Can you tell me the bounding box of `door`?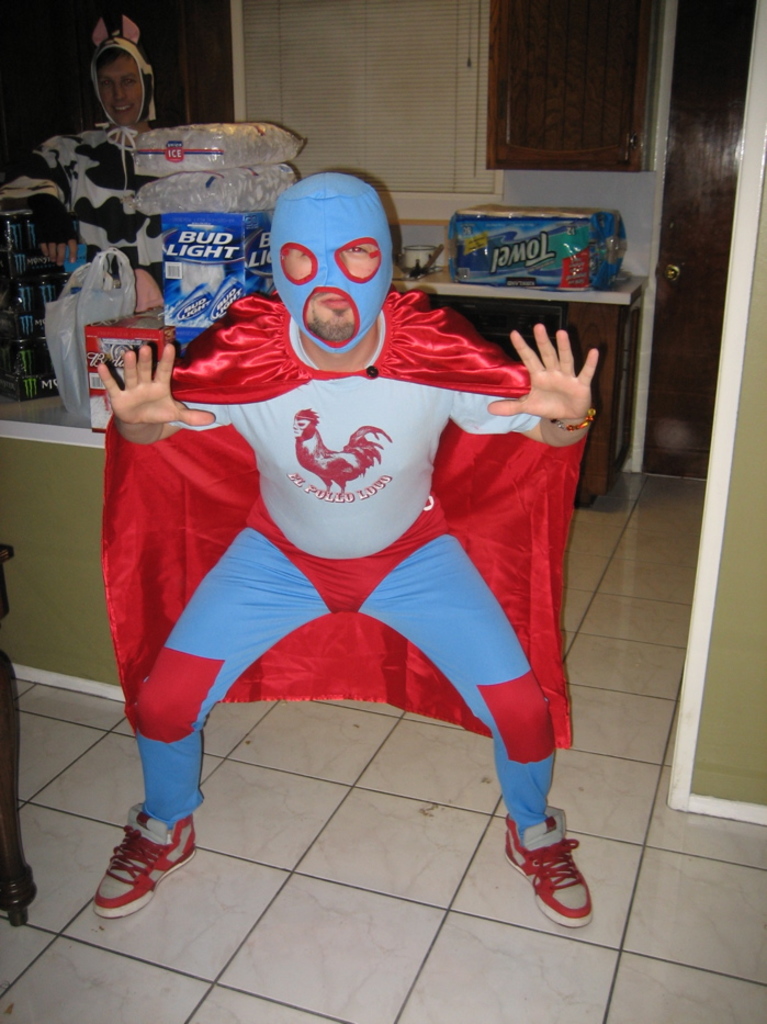
locate(639, 0, 753, 481).
